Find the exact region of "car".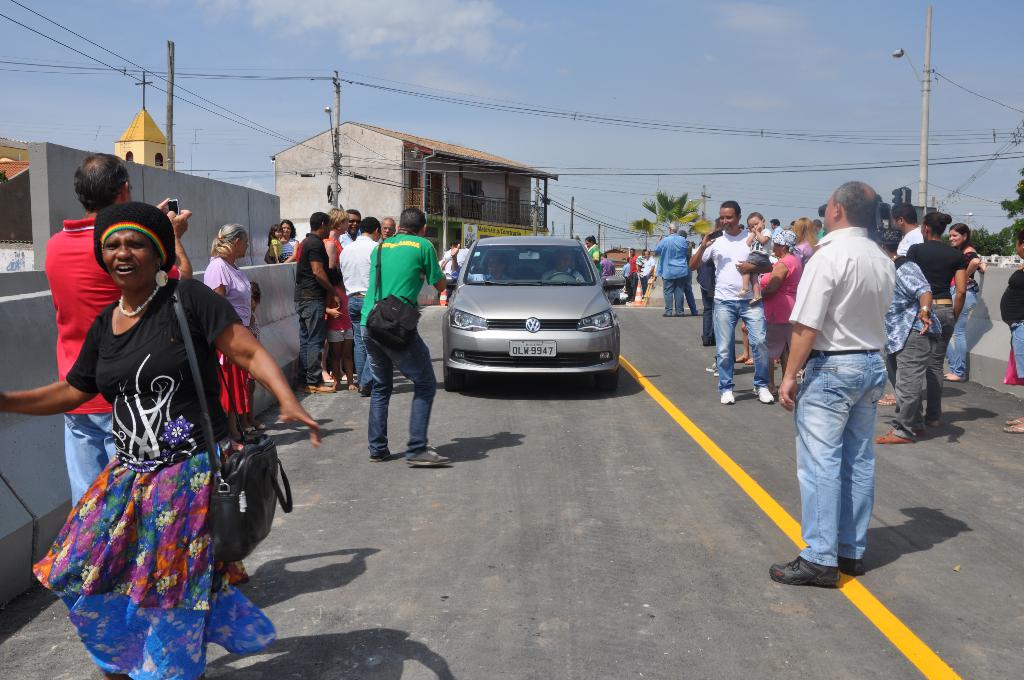
Exact region: BBox(435, 236, 642, 395).
